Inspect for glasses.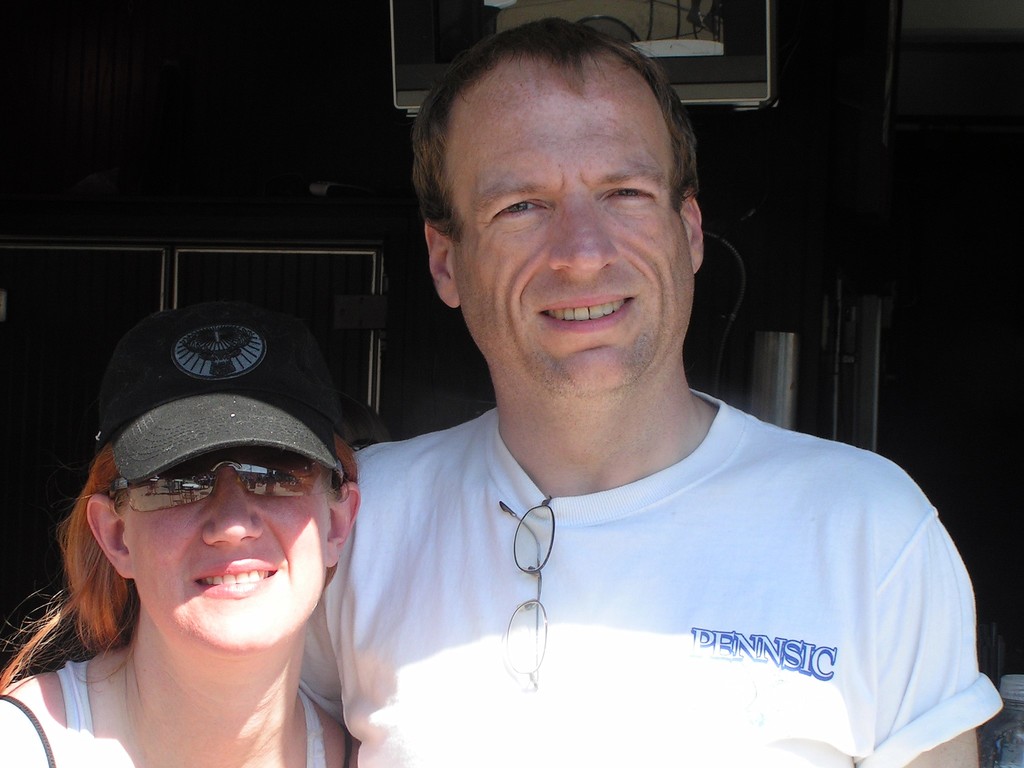
Inspection: 104, 440, 319, 518.
